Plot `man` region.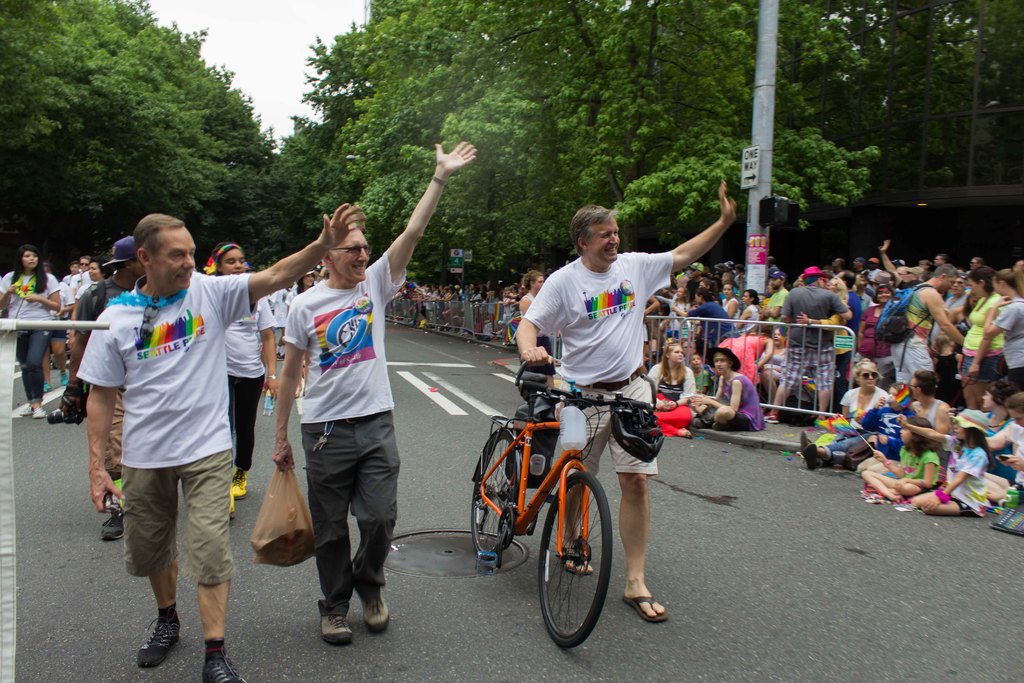
Plotted at box=[877, 378, 950, 448].
